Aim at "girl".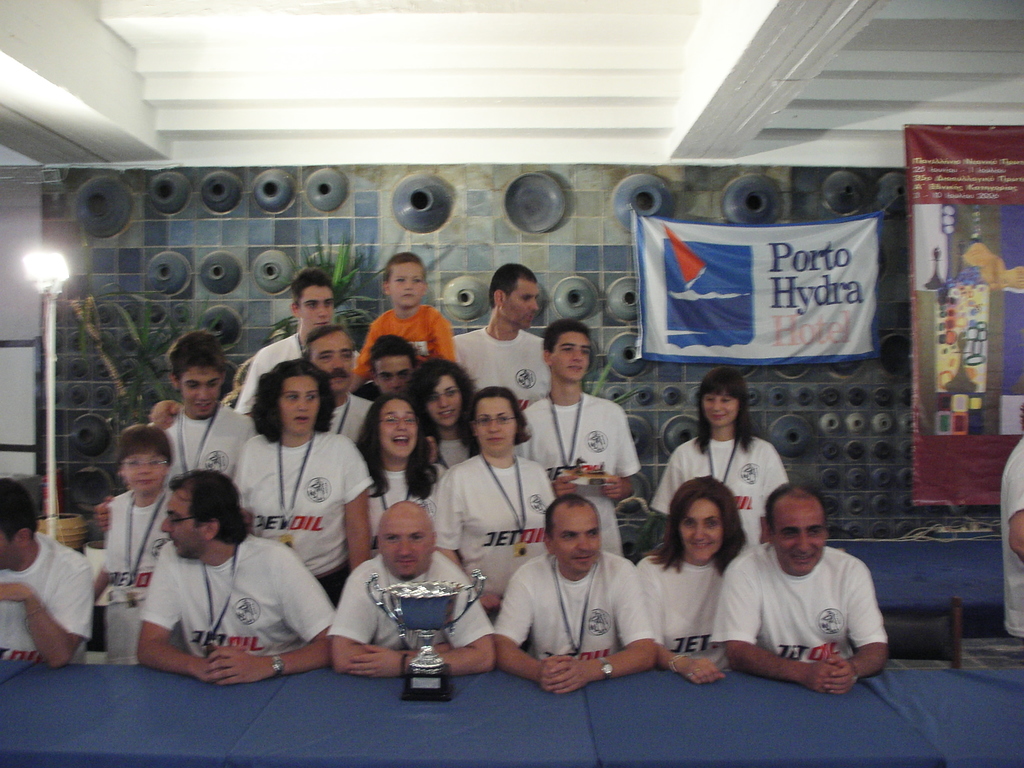
Aimed at [646,366,792,547].
